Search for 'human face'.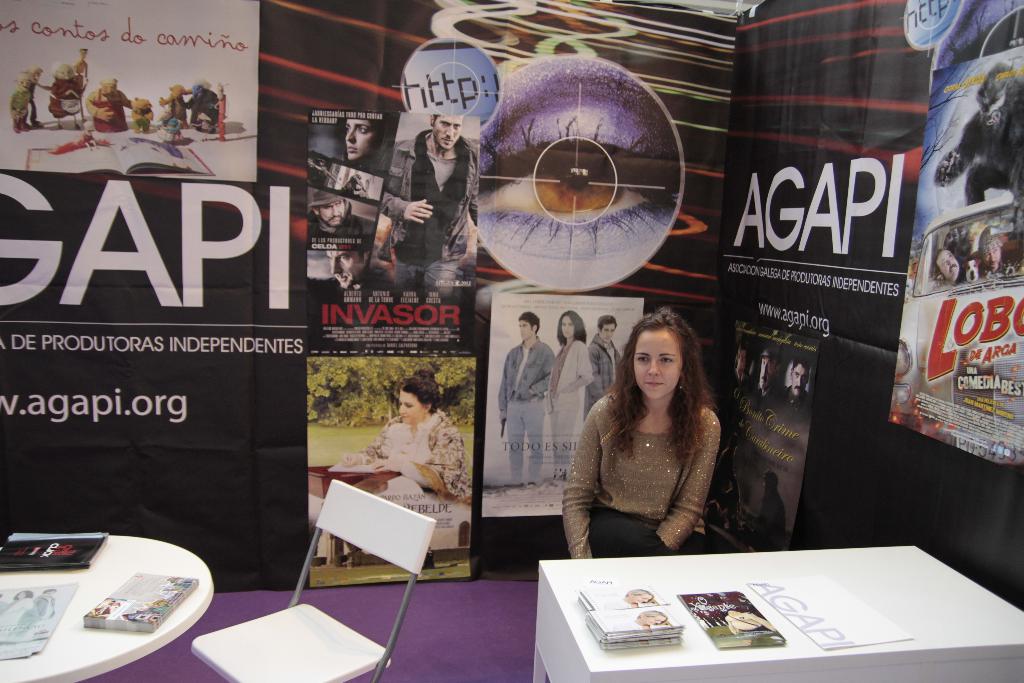
Found at 395, 393, 425, 421.
